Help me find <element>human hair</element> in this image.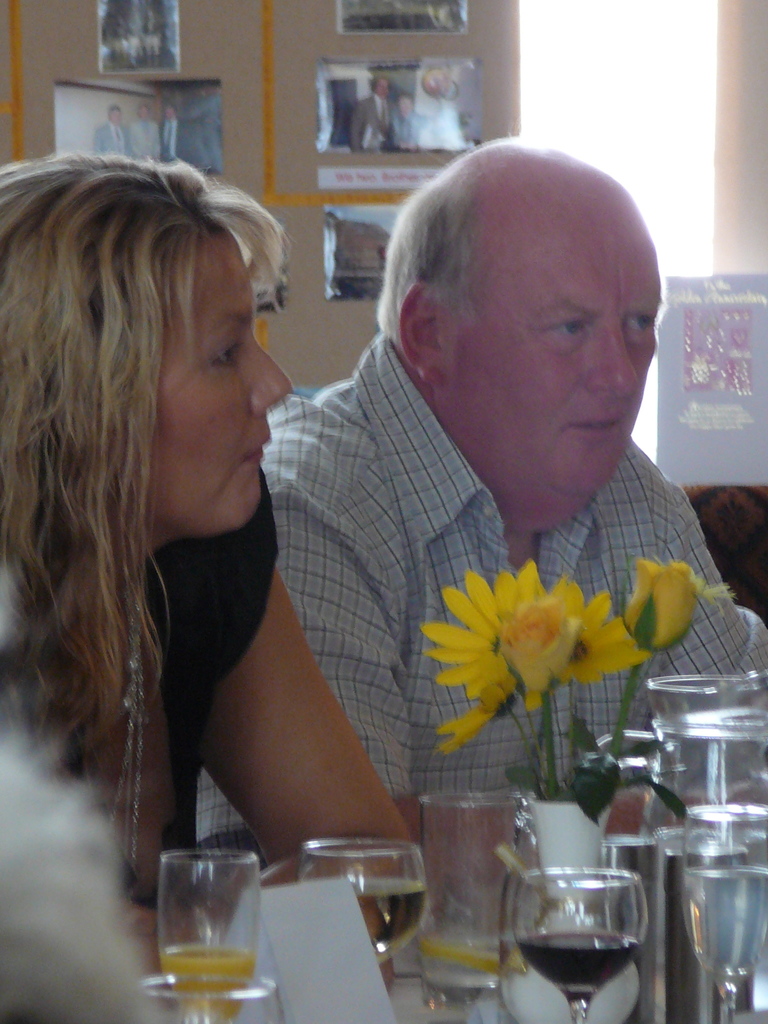
Found it: <bbox>365, 143, 477, 358</bbox>.
